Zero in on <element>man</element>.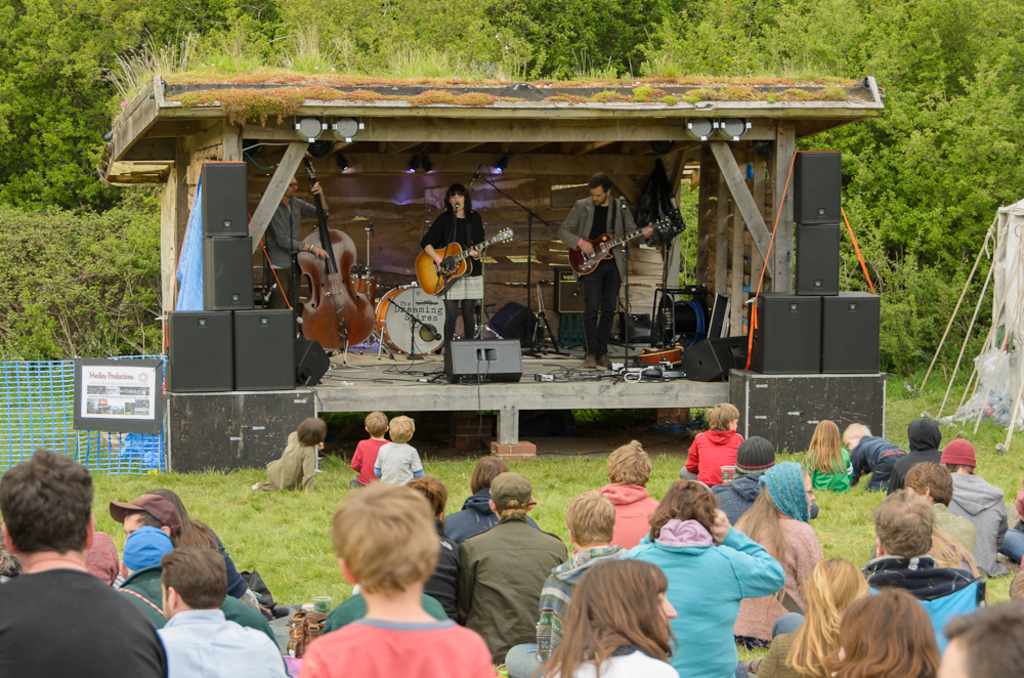
Zeroed in: <region>153, 549, 289, 677</region>.
